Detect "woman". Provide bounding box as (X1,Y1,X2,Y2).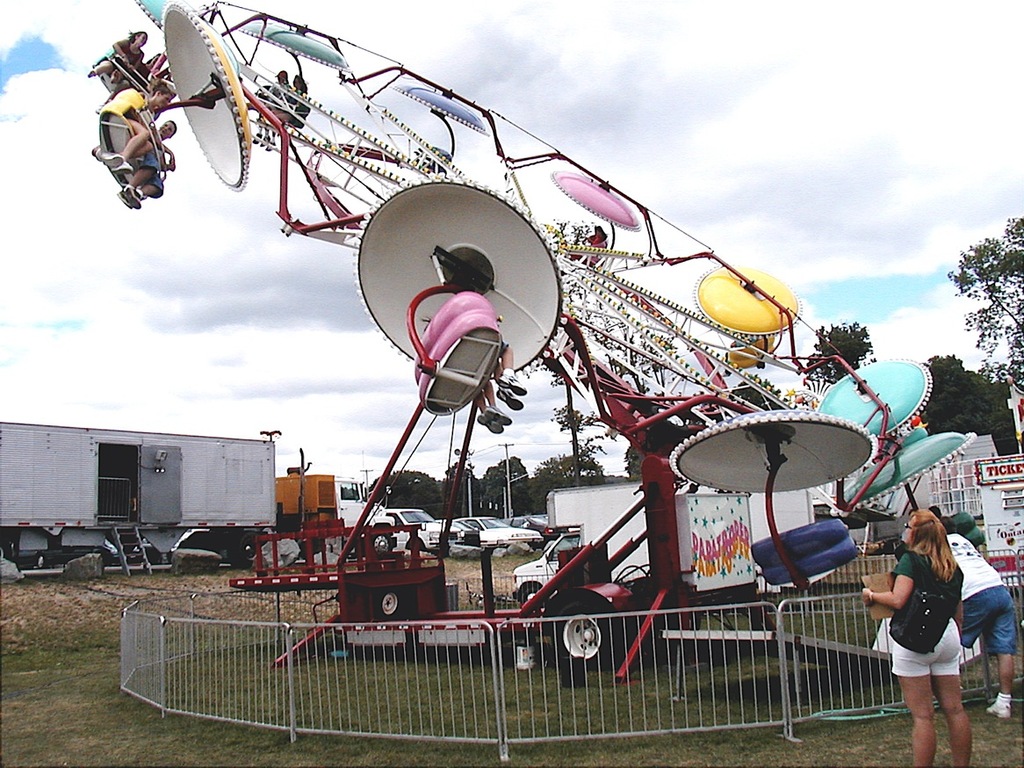
(85,27,153,80).
